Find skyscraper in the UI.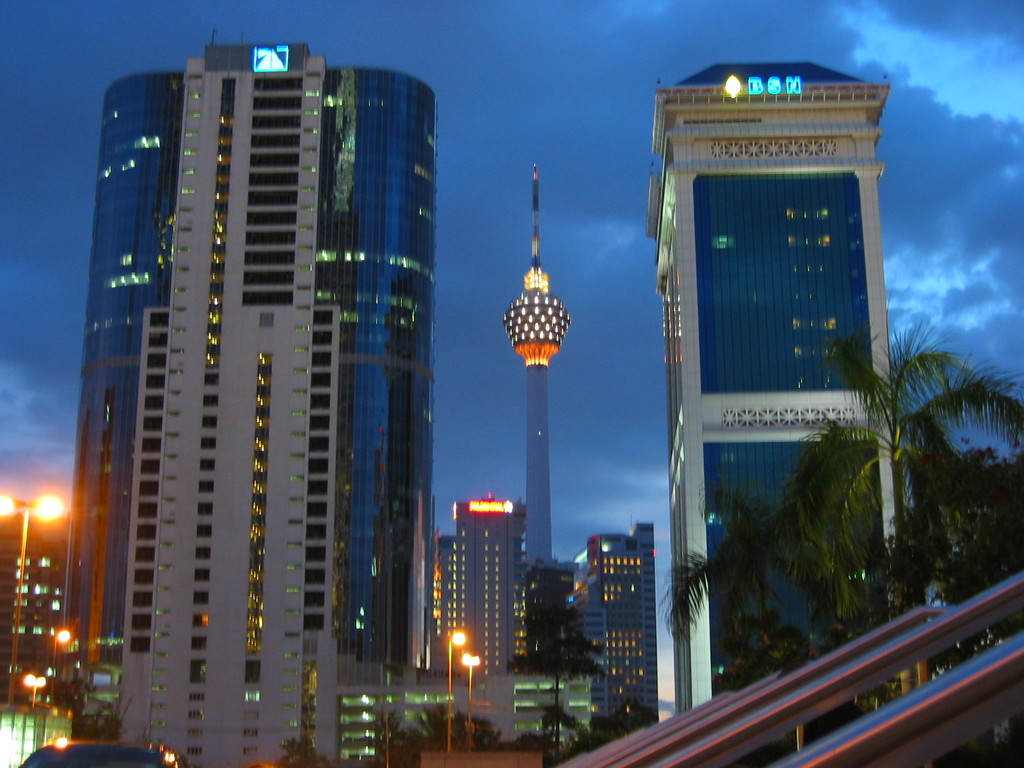
UI element at bbox=(655, 60, 892, 713).
